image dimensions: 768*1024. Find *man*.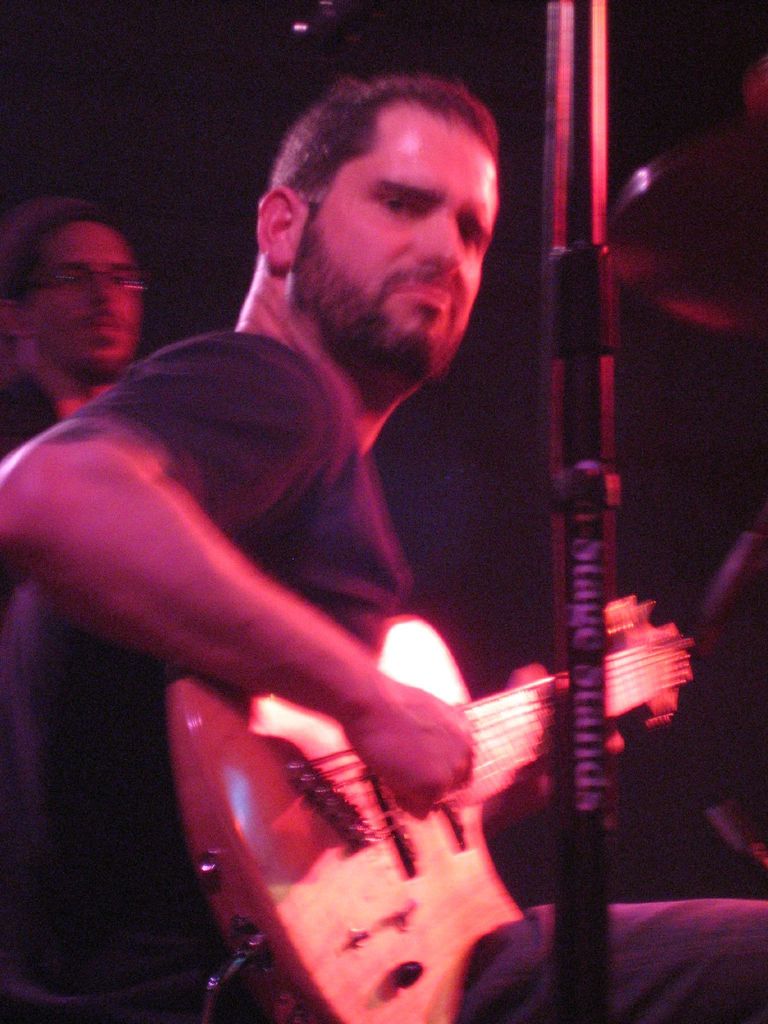
x1=0 y1=69 x2=767 y2=1023.
